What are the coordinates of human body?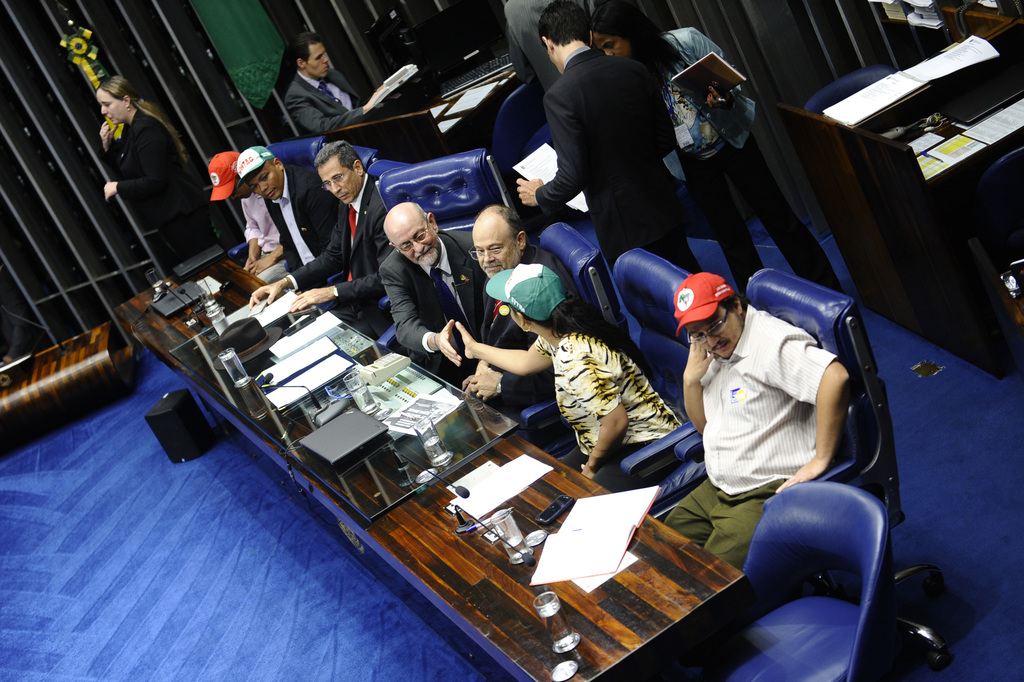
box(592, 2, 845, 293).
